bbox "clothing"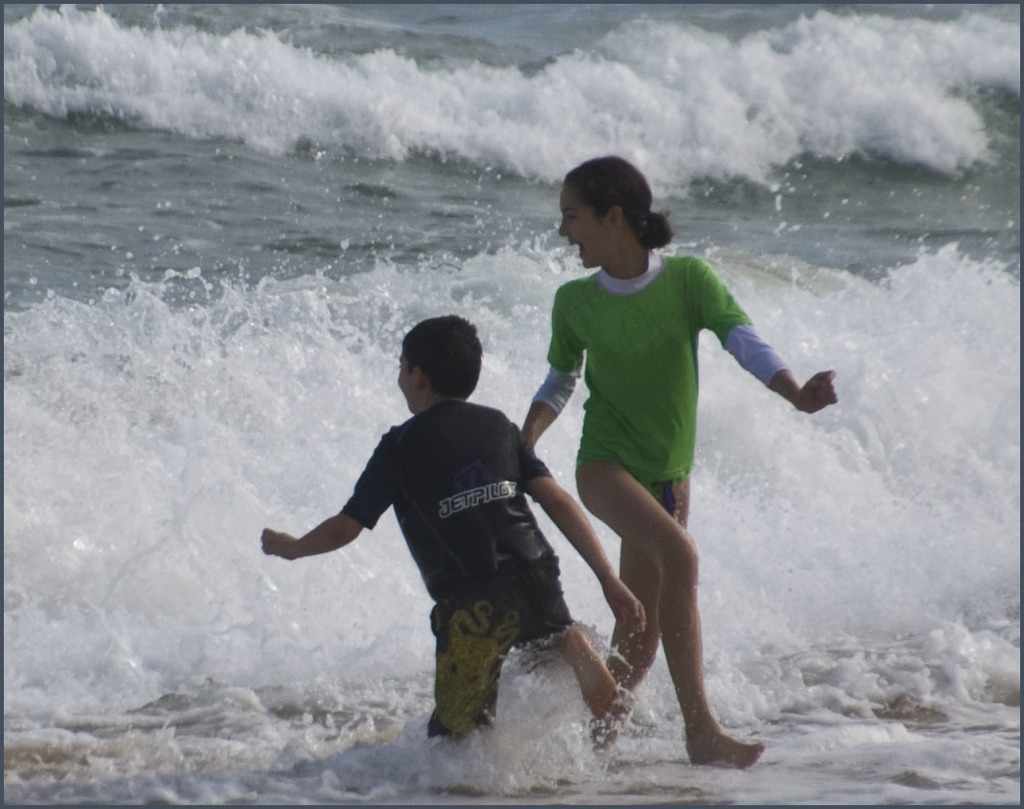
detection(533, 243, 796, 509)
